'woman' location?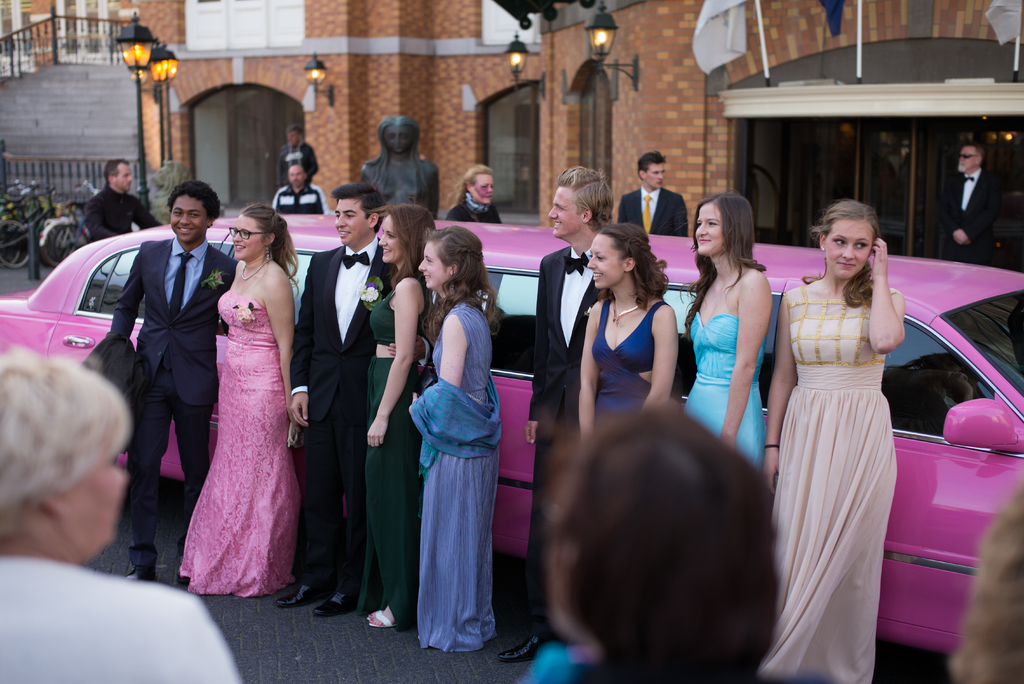
bbox=[360, 115, 449, 220]
